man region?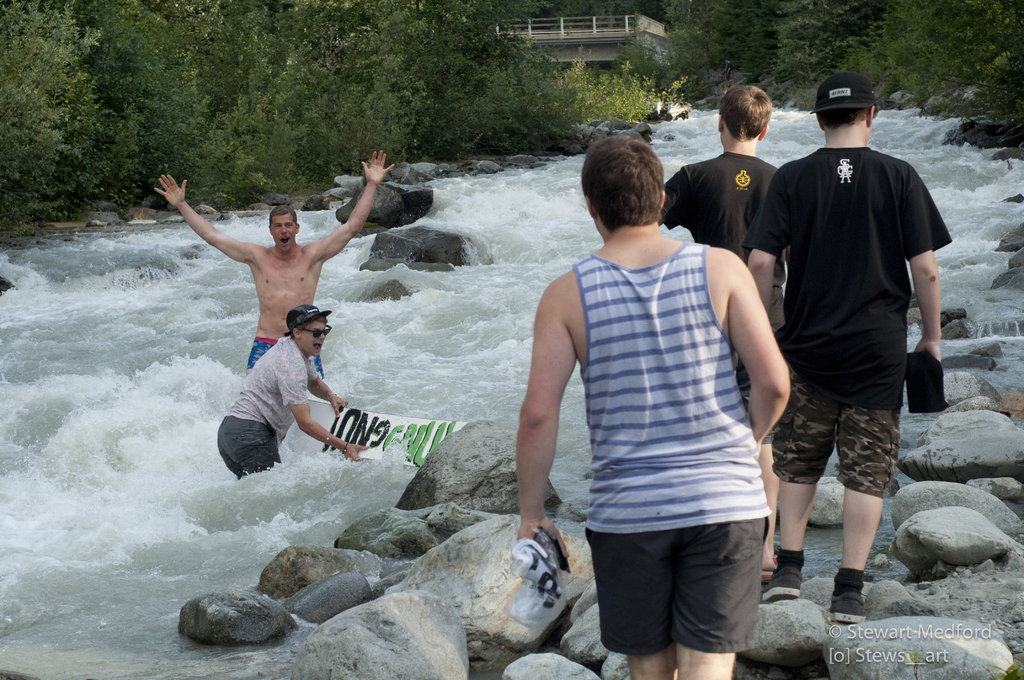
752, 65, 954, 611
